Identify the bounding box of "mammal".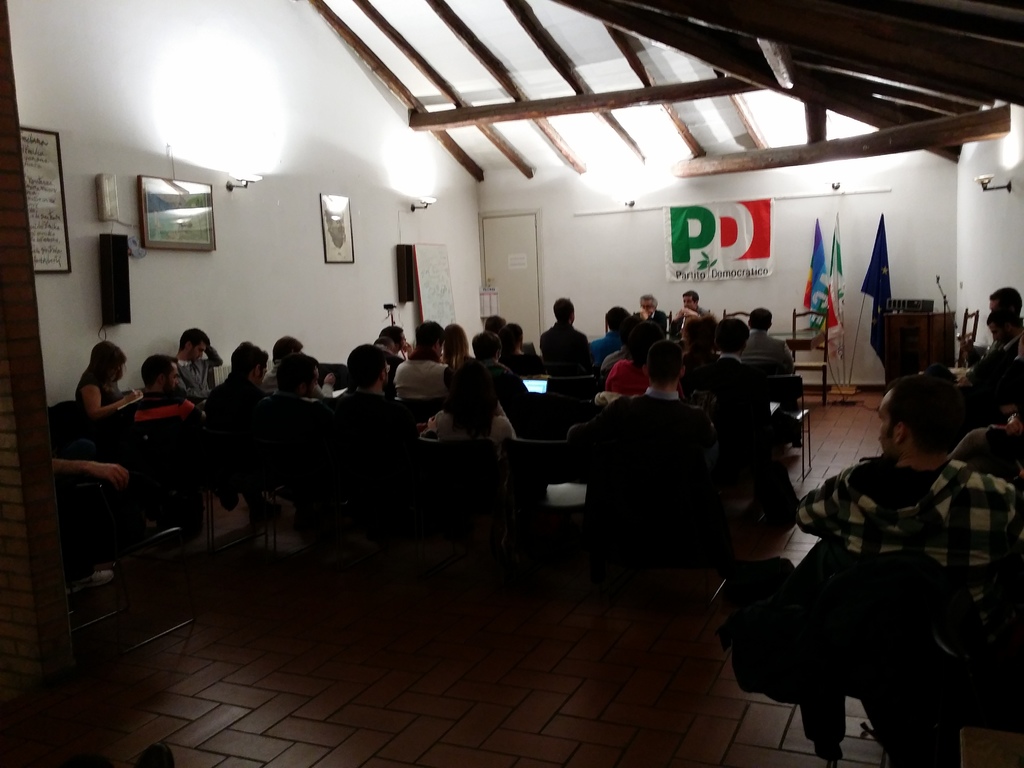
left=961, top=307, right=1023, bottom=390.
